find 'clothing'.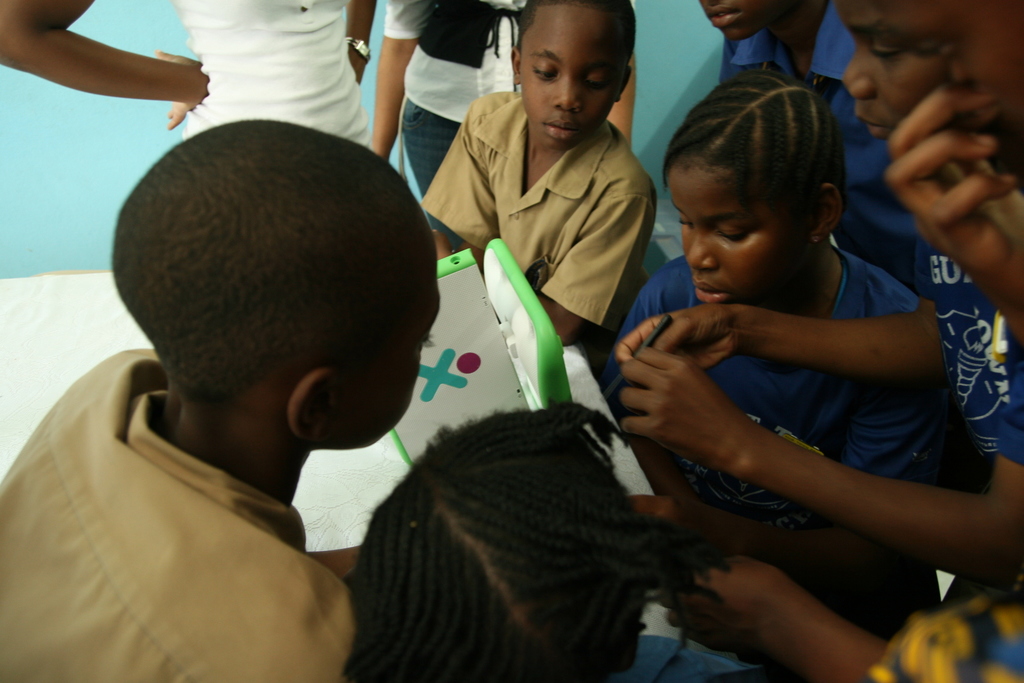
(left=0, top=343, right=352, bottom=682).
